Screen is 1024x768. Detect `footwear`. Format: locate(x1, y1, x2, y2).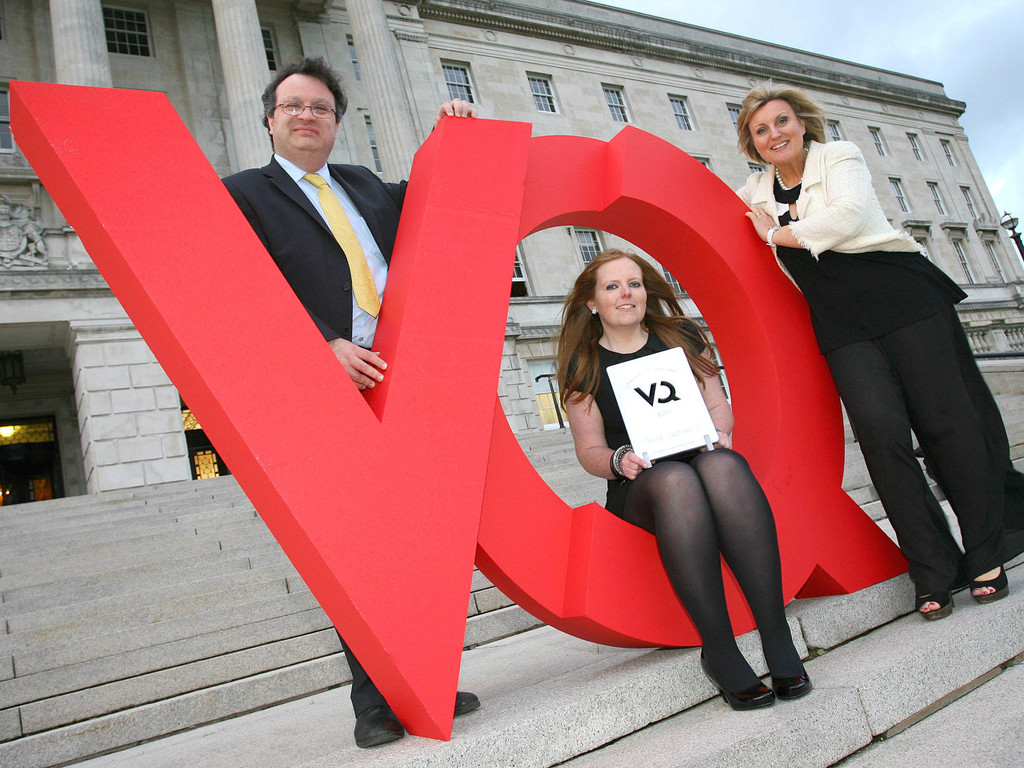
locate(966, 563, 1014, 606).
